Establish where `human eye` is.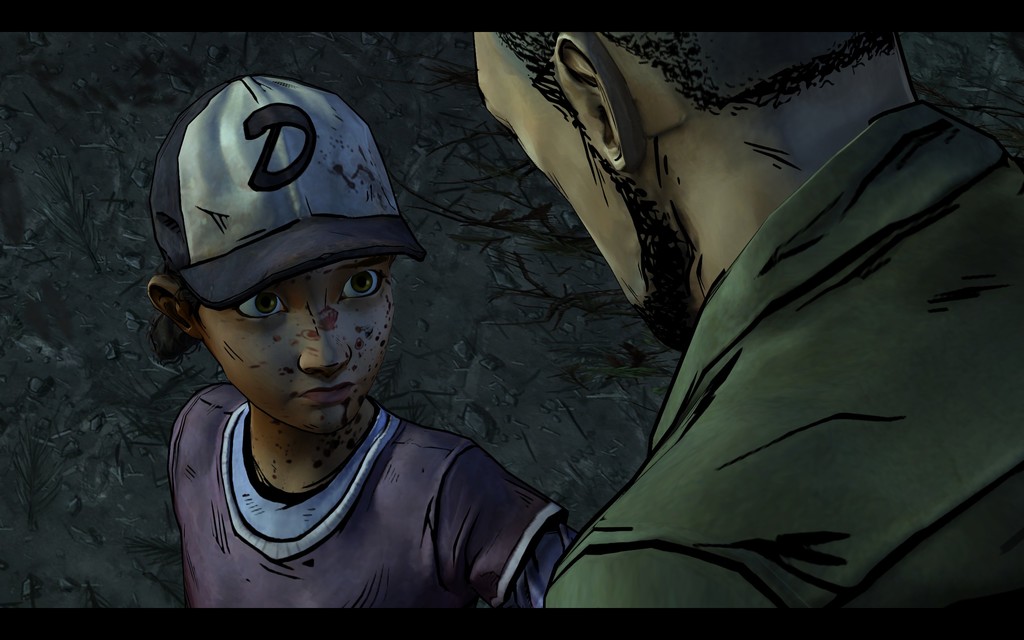
Established at box(235, 291, 286, 324).
